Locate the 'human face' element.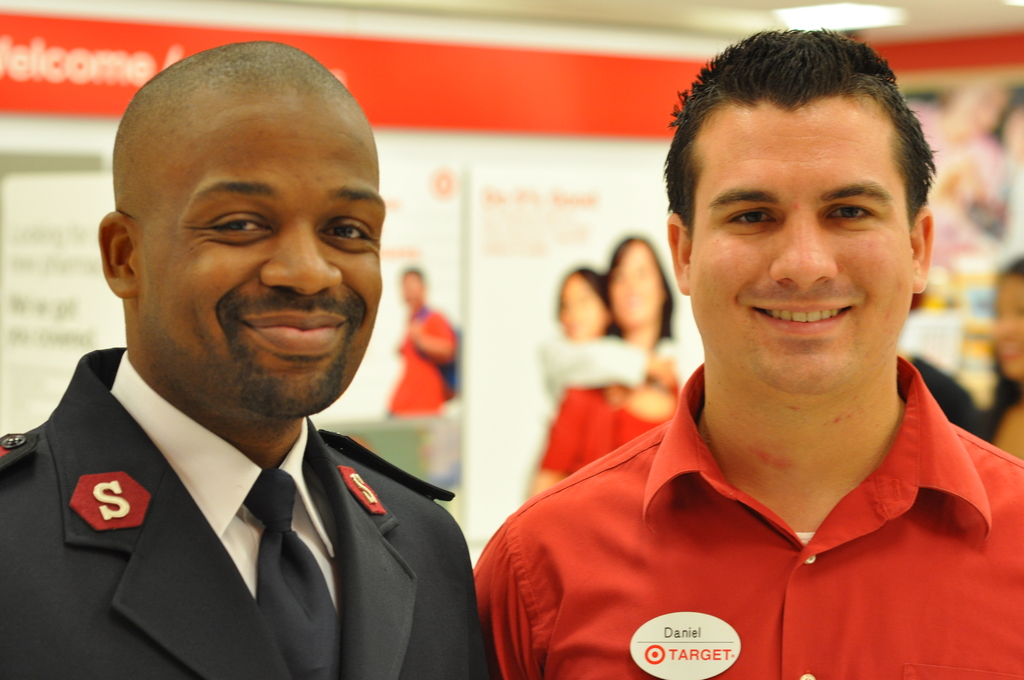
Element bbox: box=[135, 83, 384, 419].
